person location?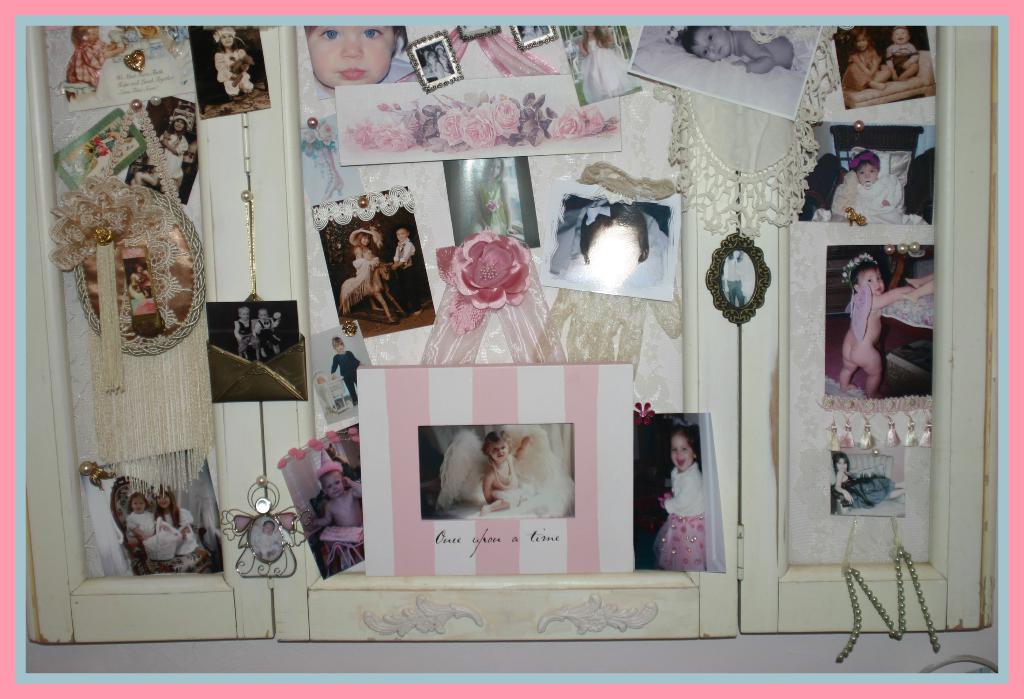
locate(844, 30, 893, 90)
